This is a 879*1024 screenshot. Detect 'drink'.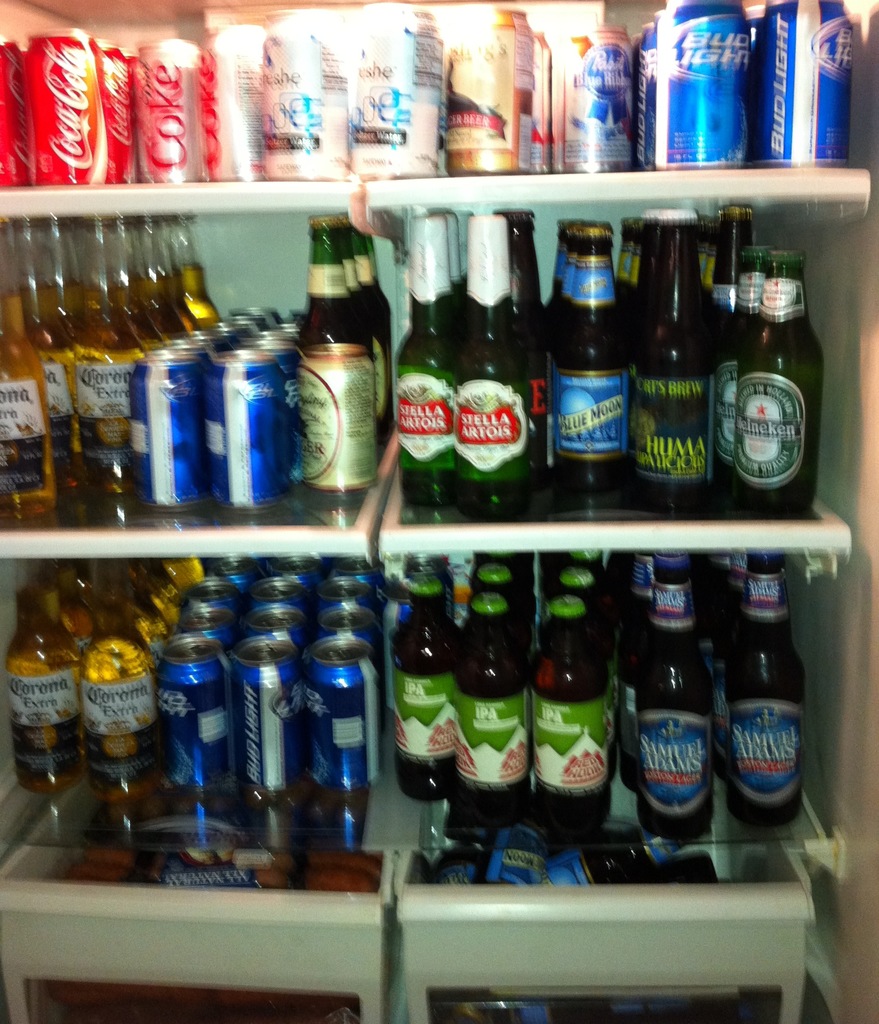
(x1=393, y1=556, x2=792, y2=843).
